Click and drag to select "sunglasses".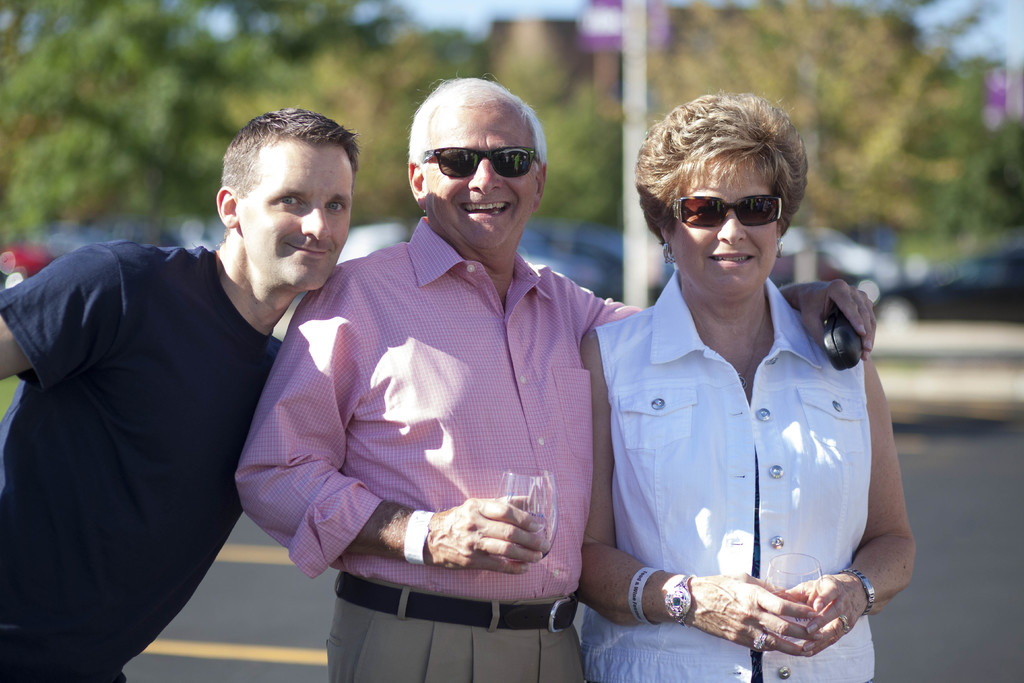
Selection: locate(674, 197, 786, 231).
